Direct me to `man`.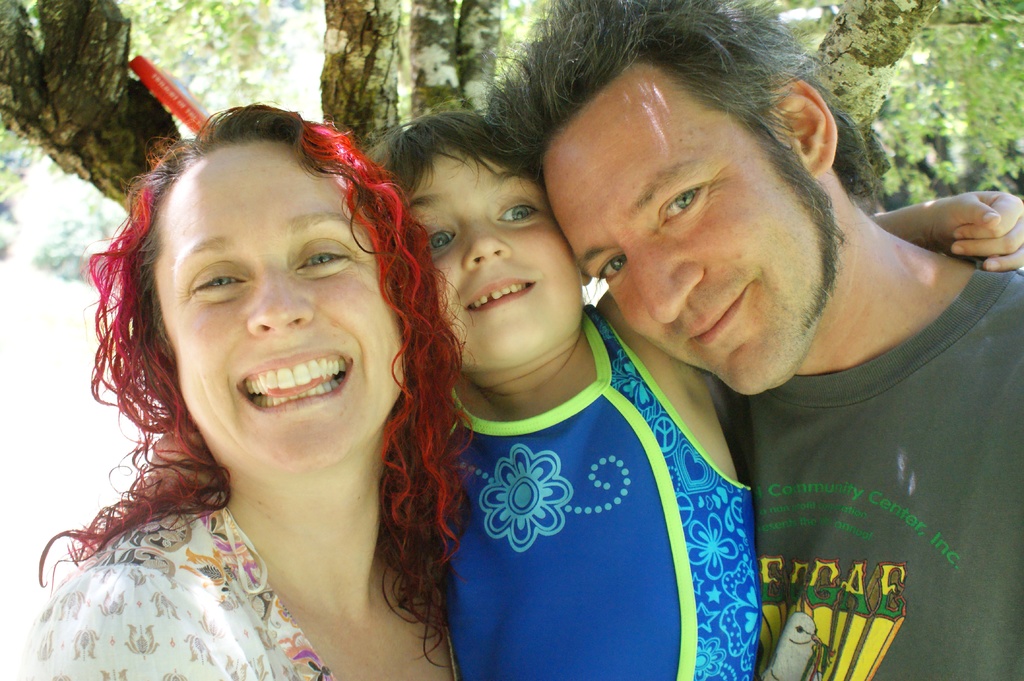
Direction: bbox(469, 0, 1023, 680).
